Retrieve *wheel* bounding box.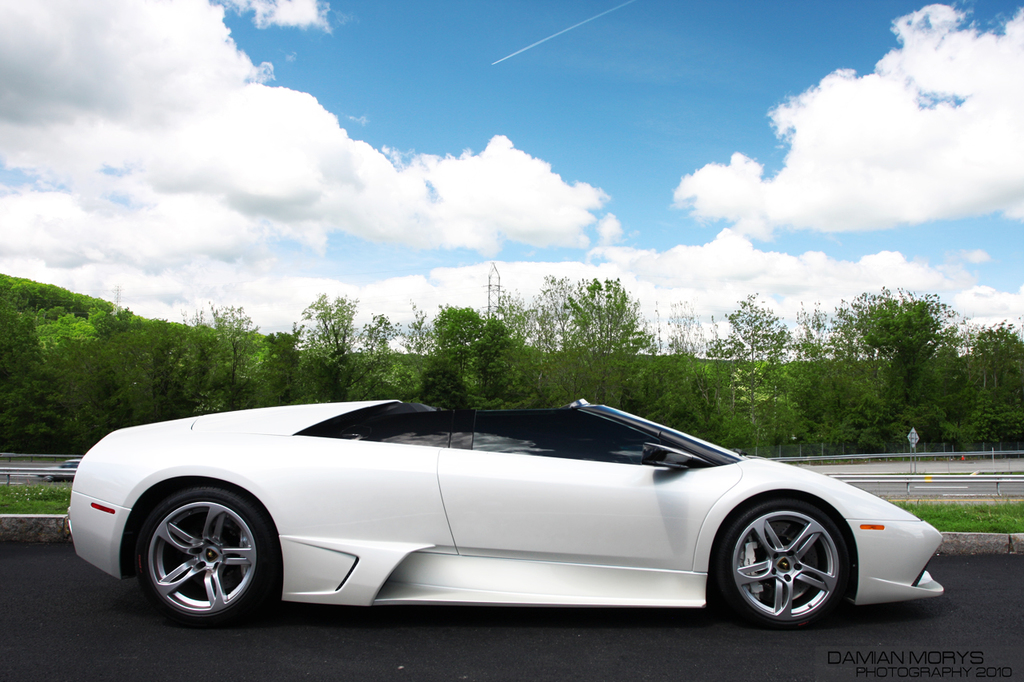
Bounding box: {"x1": 714, "y1": 496, "x2": 867, "y2": 626}.
